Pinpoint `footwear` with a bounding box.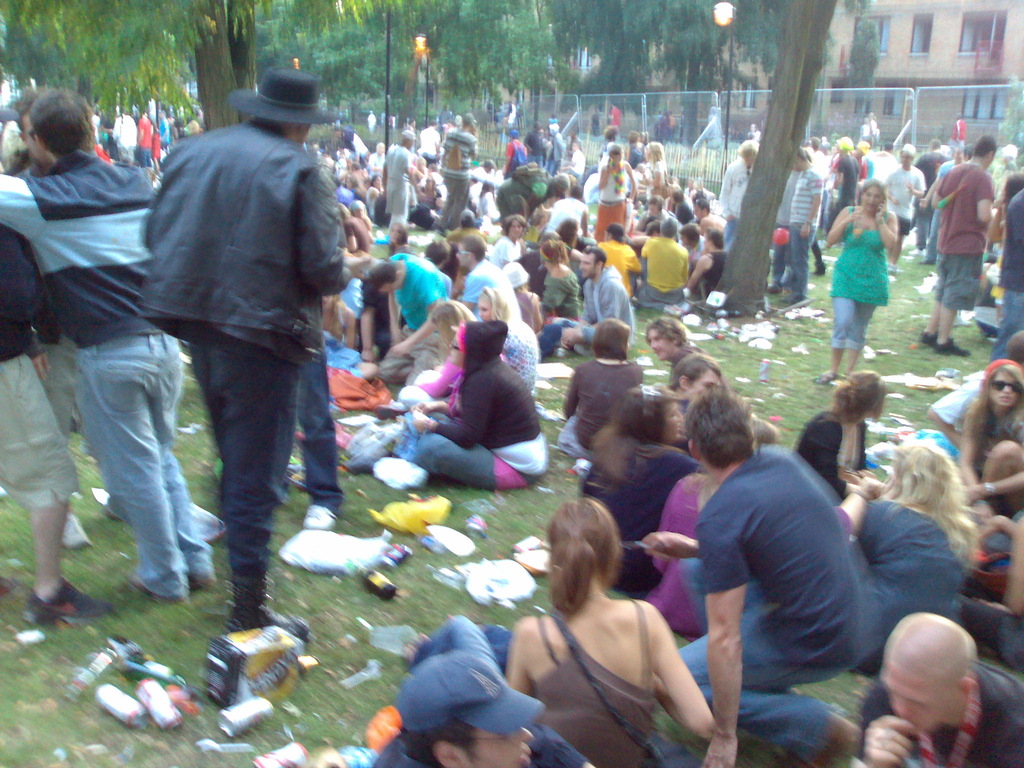
box(573, 342, 596, 356).
